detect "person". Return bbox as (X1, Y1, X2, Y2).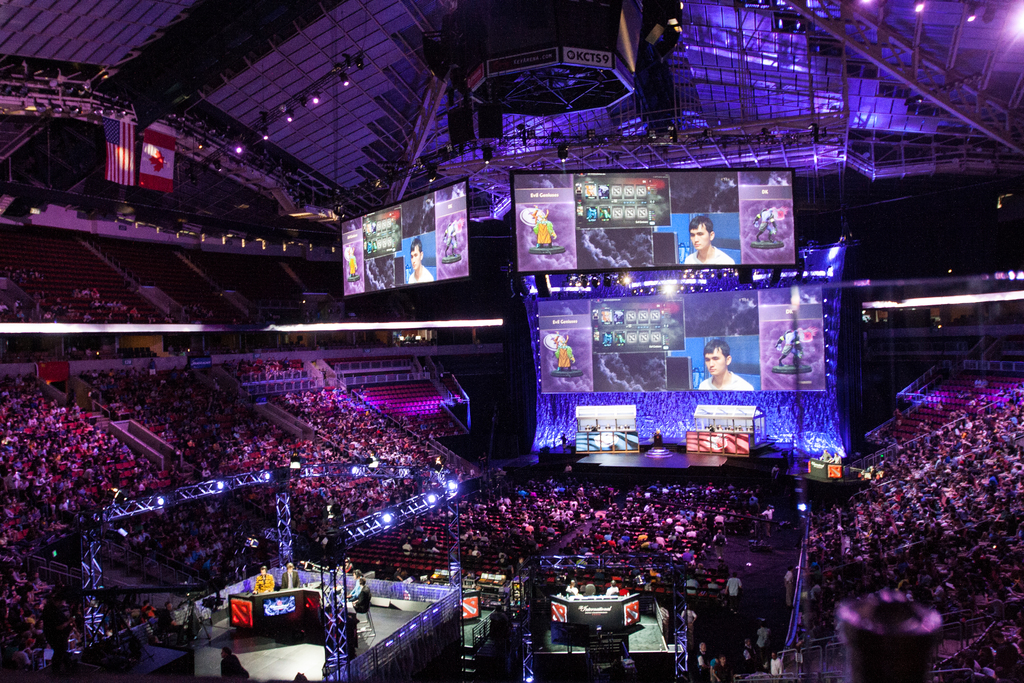
(608, 578, 621, 593).
